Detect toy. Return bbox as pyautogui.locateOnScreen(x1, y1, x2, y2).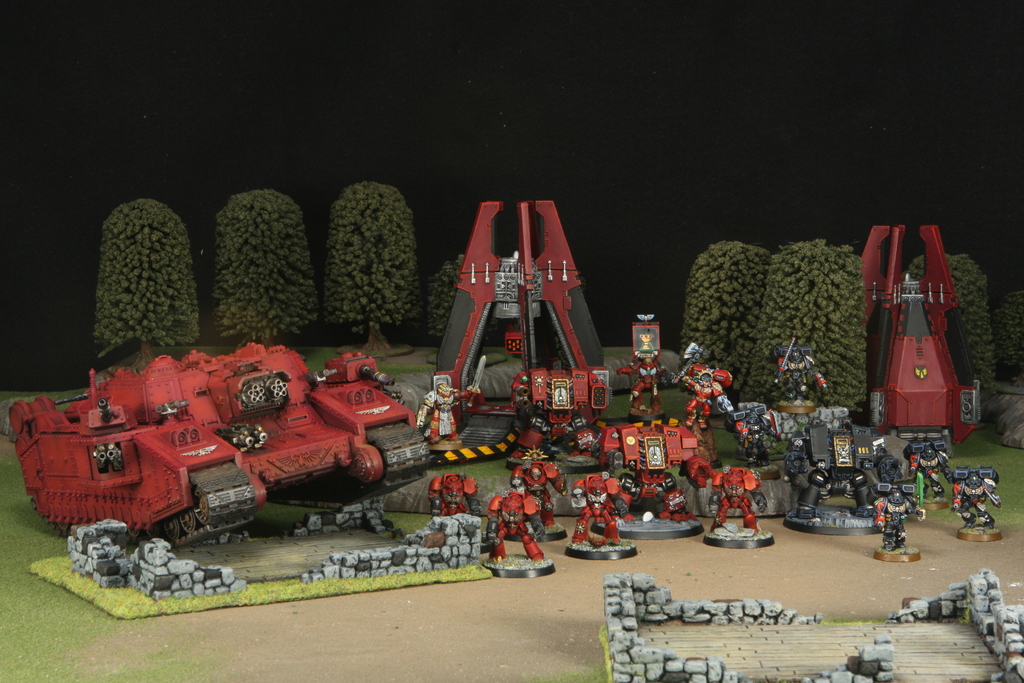
pyautogui.locateOnScreen(770, 341, 828, 416).
